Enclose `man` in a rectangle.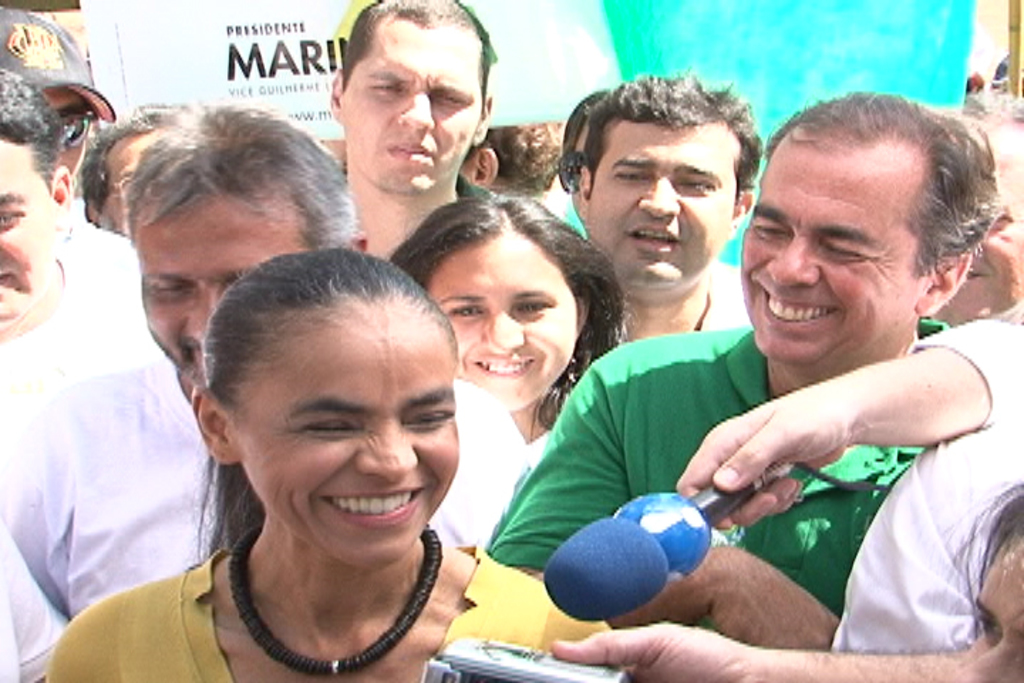
pyautogui.locateOnScreen(580, 65, 761, 384).
